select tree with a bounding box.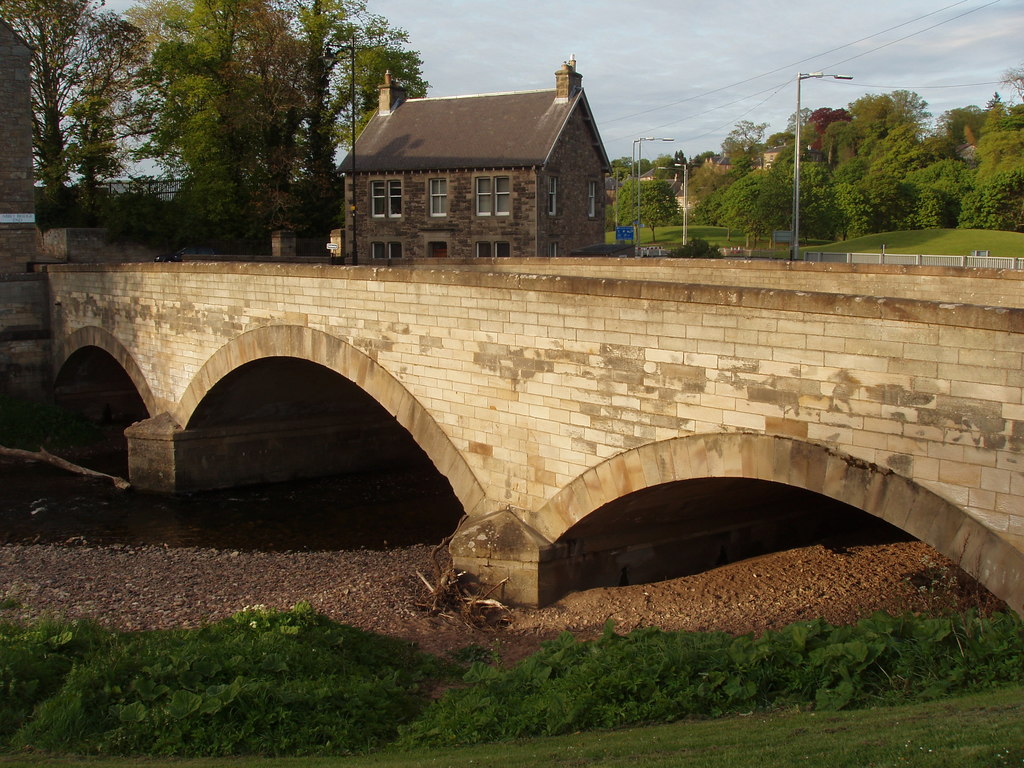
detection(0, 0, 150, 216).
